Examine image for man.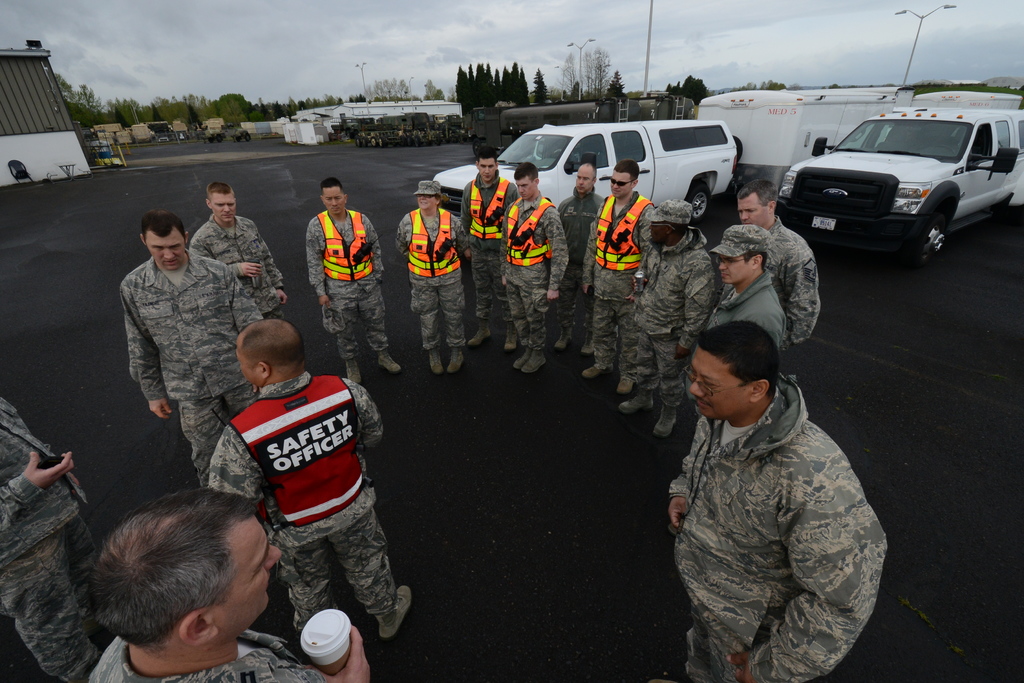
Examination result: bbox(649, 284, 894, 682).
